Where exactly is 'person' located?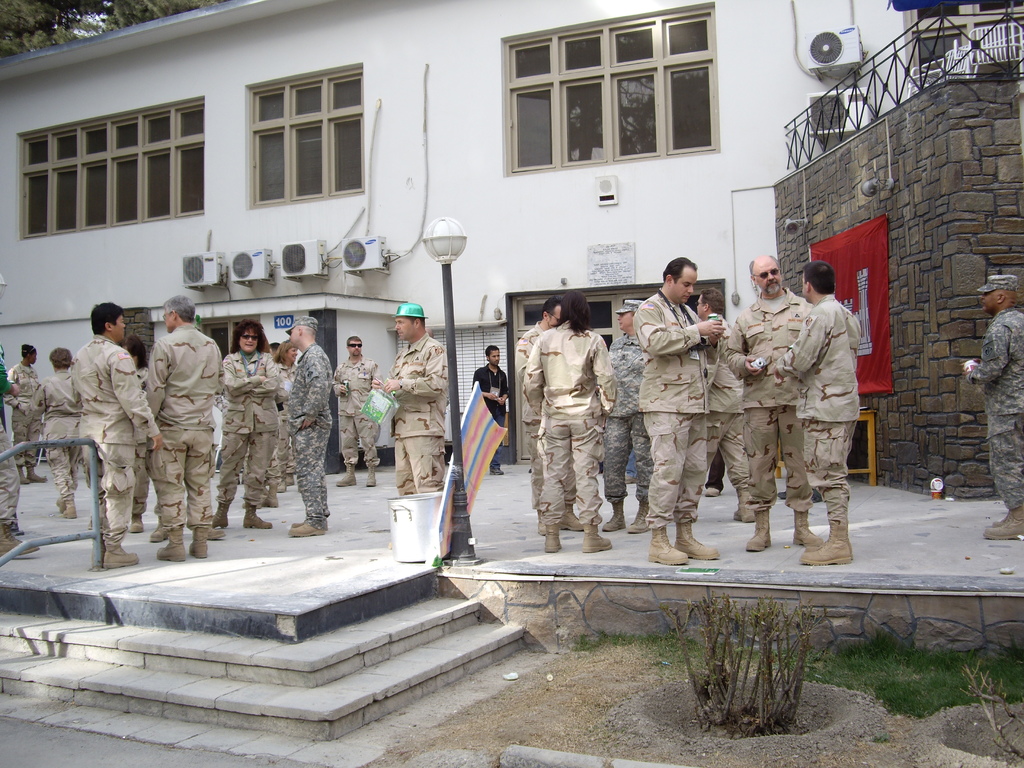
Its bounding box is left=521, top=289, right=610, bottom=555.
